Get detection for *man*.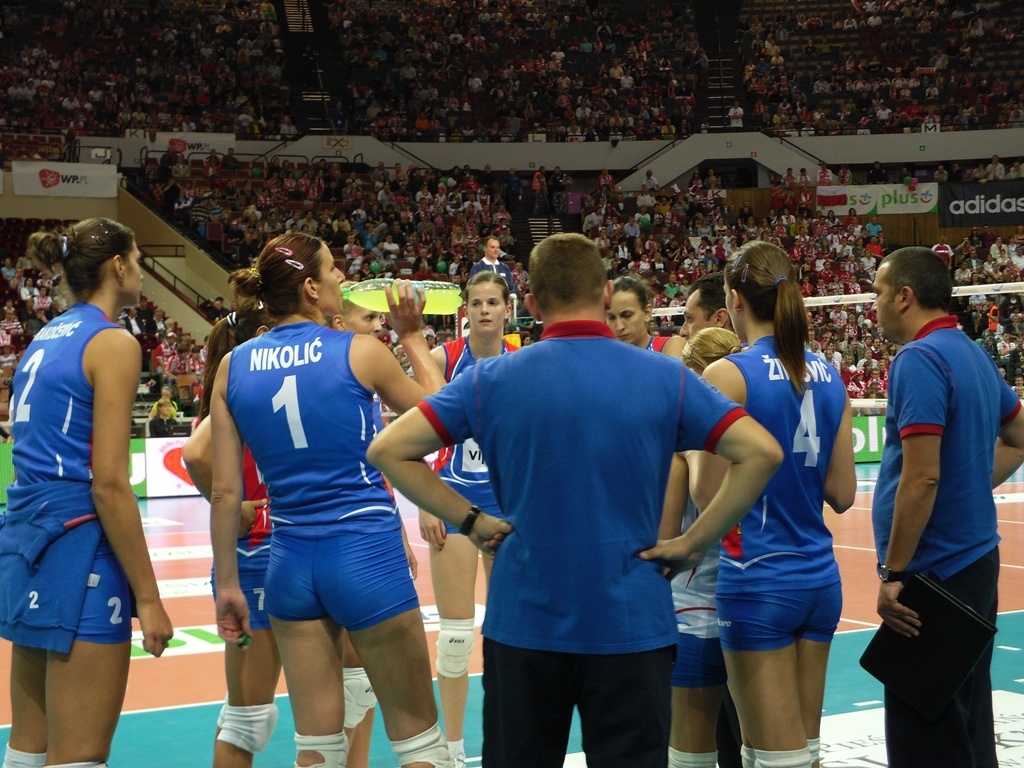
Detection: x1=466, y1=236, x2=523, y2=317.
